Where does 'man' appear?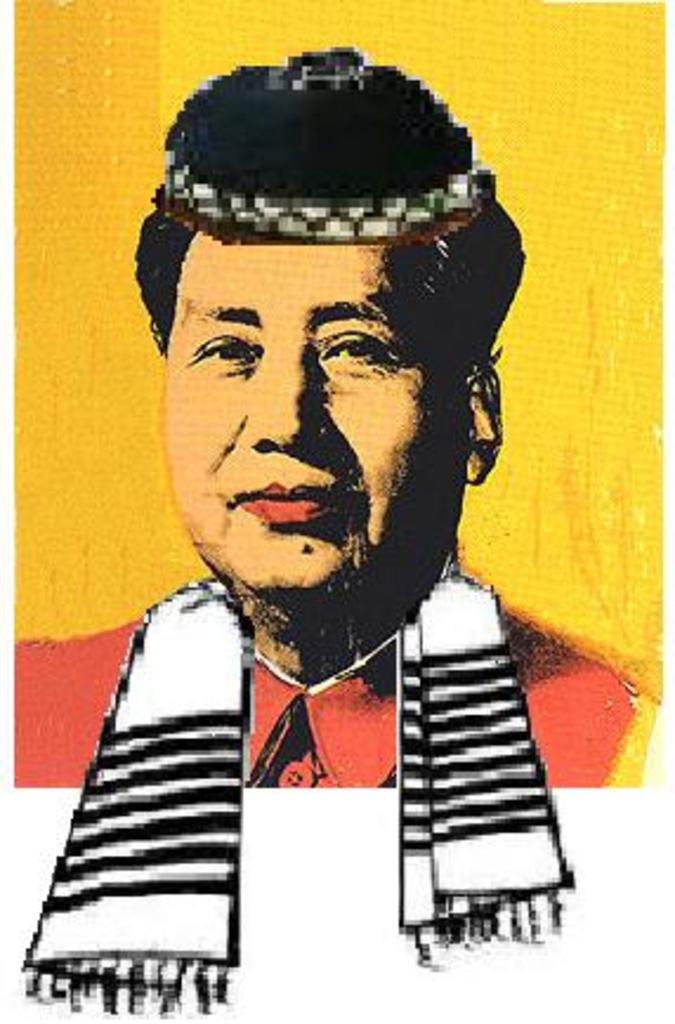
Appears at bbox=[14, 50, 673, 788].
